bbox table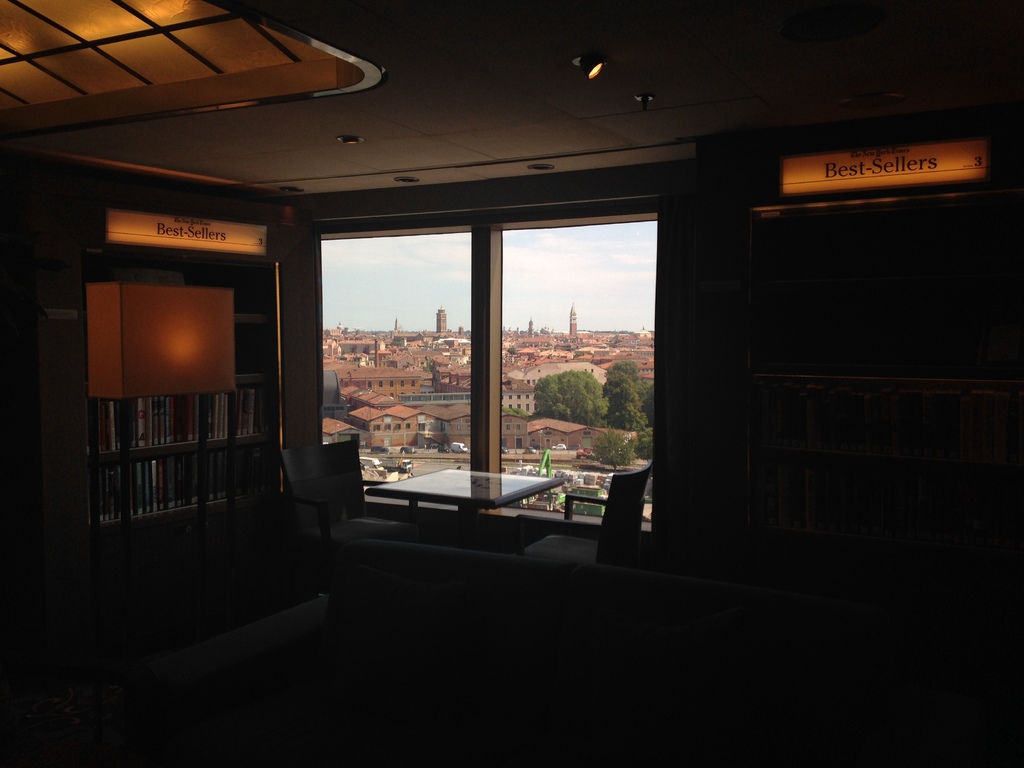
BBox(364, 466, 567, 547)
